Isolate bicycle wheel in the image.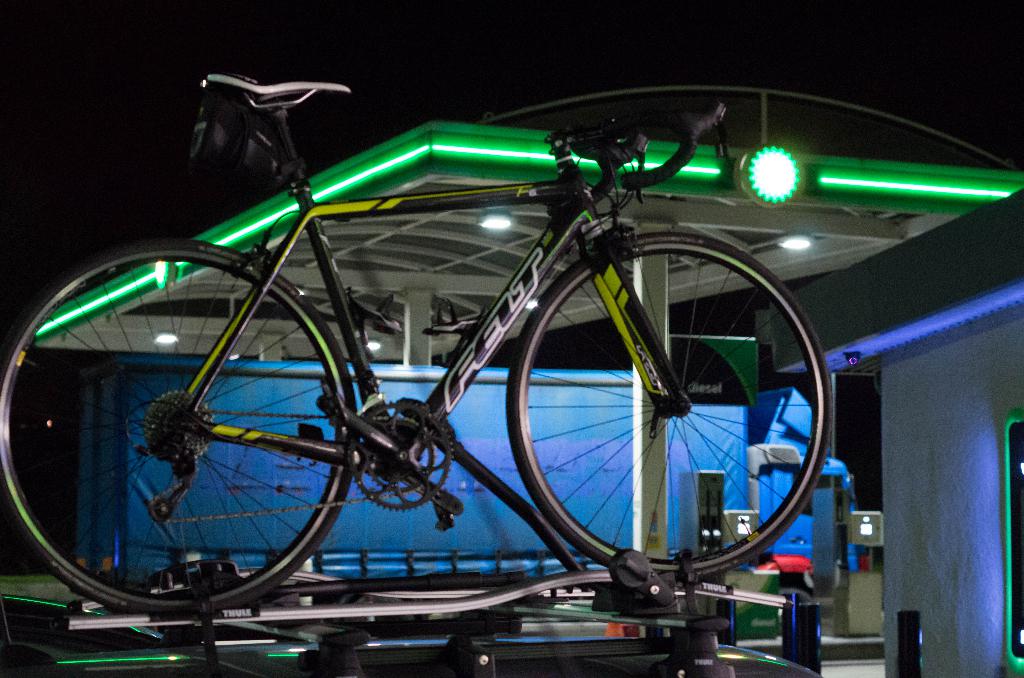
Isolated region: (x1=502, y1=248, x2=821, y2=604).
